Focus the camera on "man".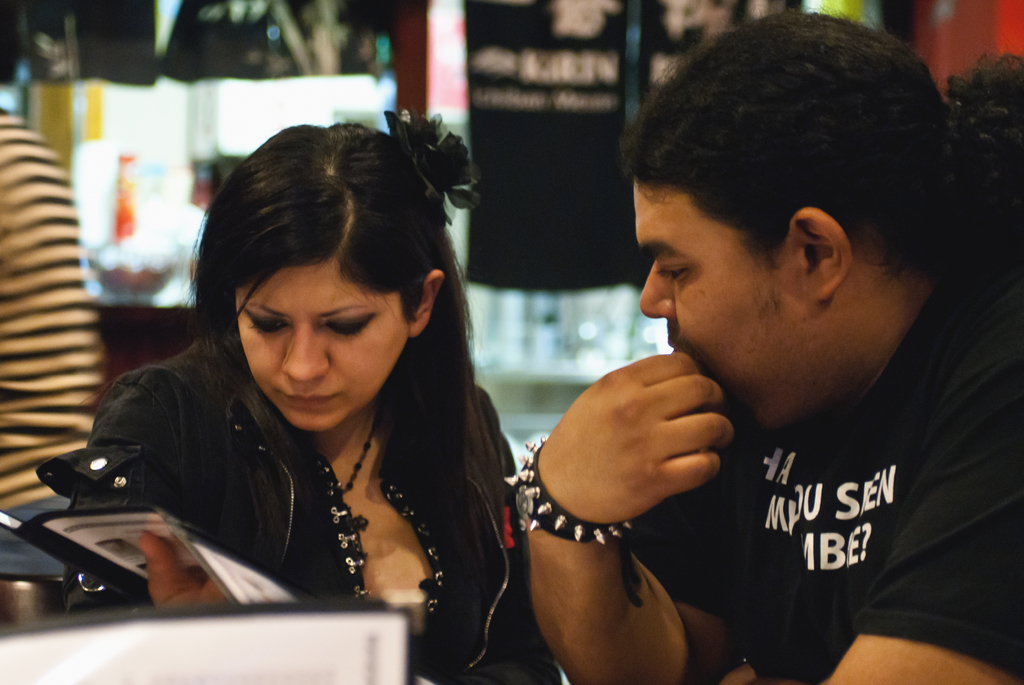
Focus region: (480, 20, 1021, 678).
